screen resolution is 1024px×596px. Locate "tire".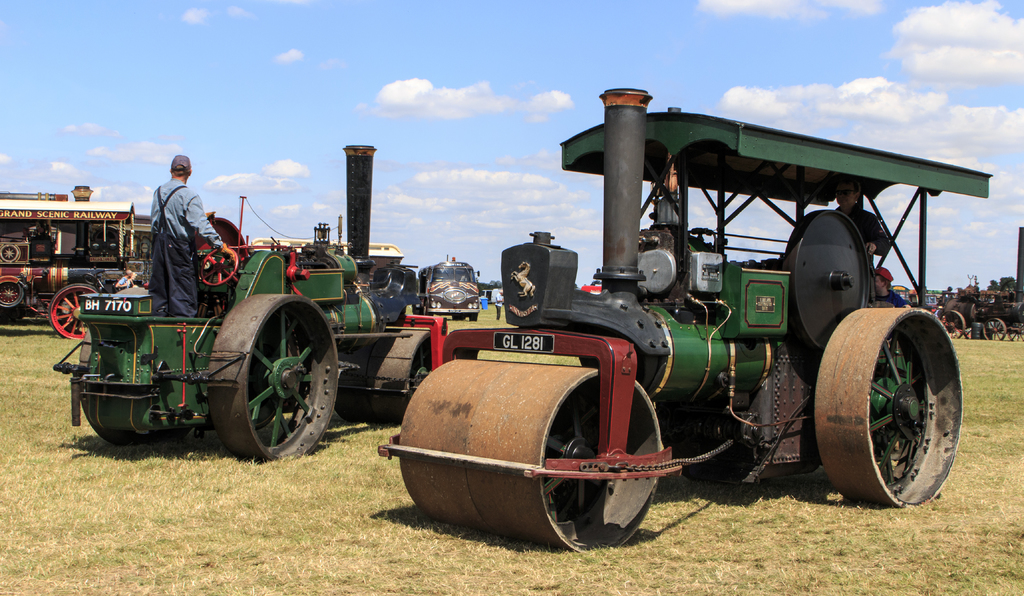
x1=0 y1=243 x2=20 y2=261.
